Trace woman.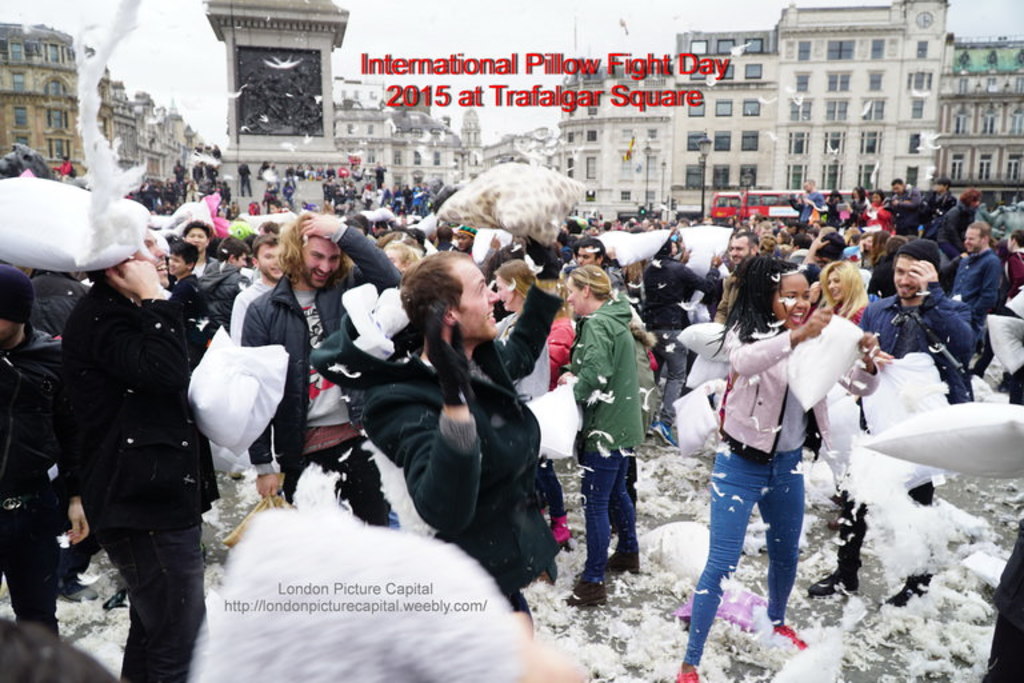
Traced to 871:228:884:255.
